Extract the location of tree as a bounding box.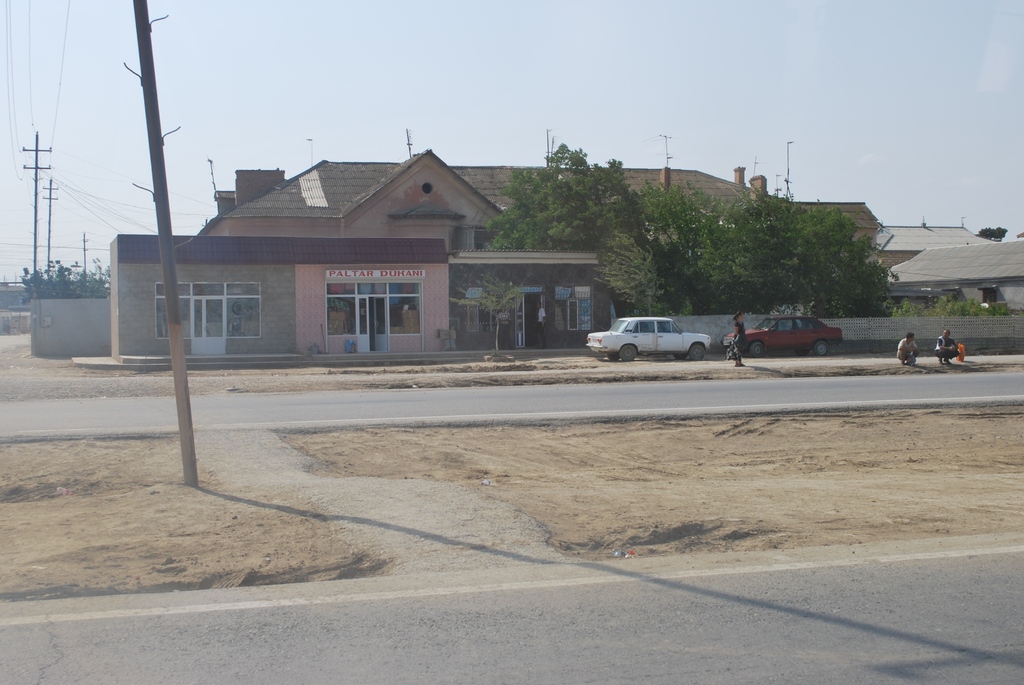
rect(481, 143, 644, 248).
